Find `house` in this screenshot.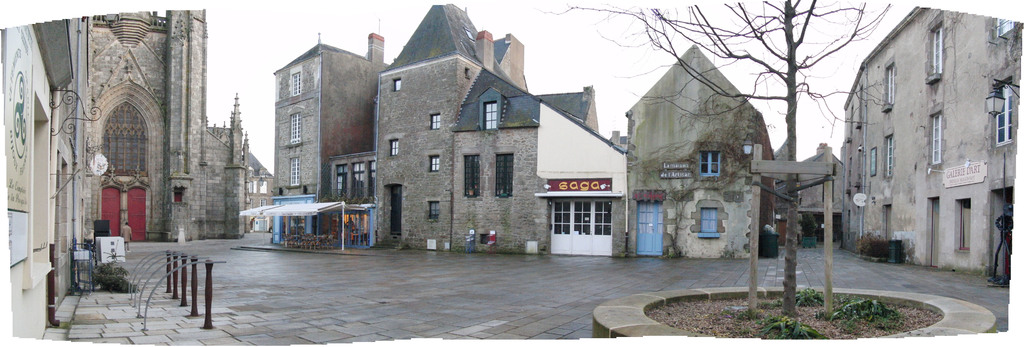
The bounding box for `house` is Rect(67, 0, 264, 232).
